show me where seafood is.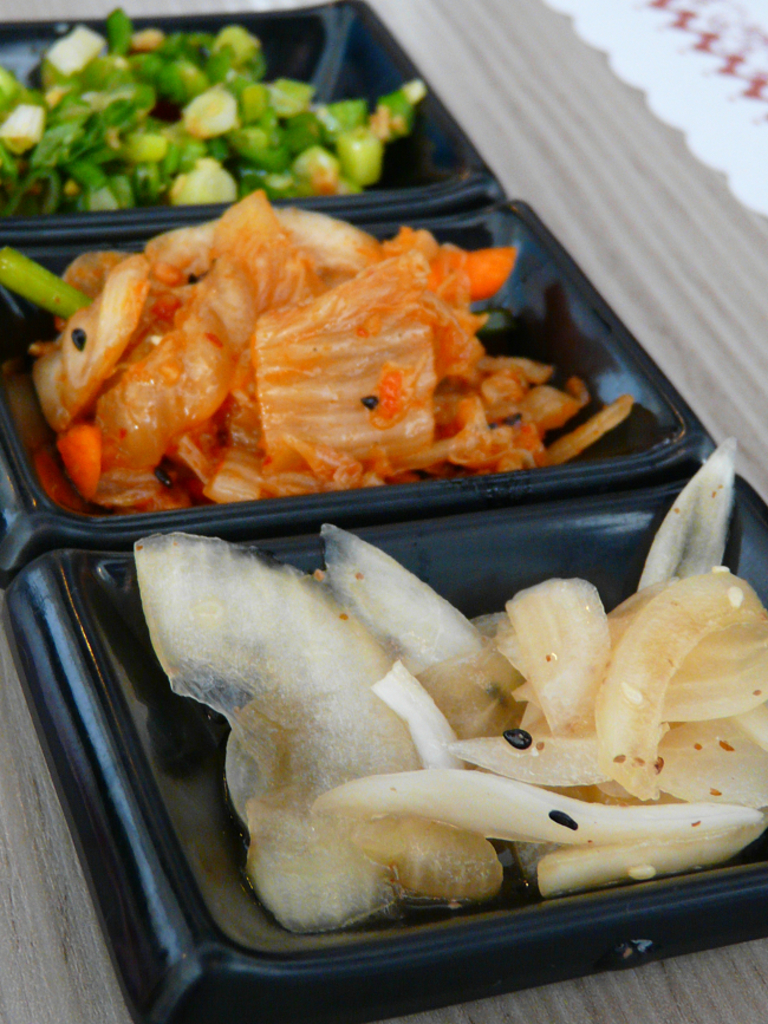
seafood is at (0, 4, 428, 210).
